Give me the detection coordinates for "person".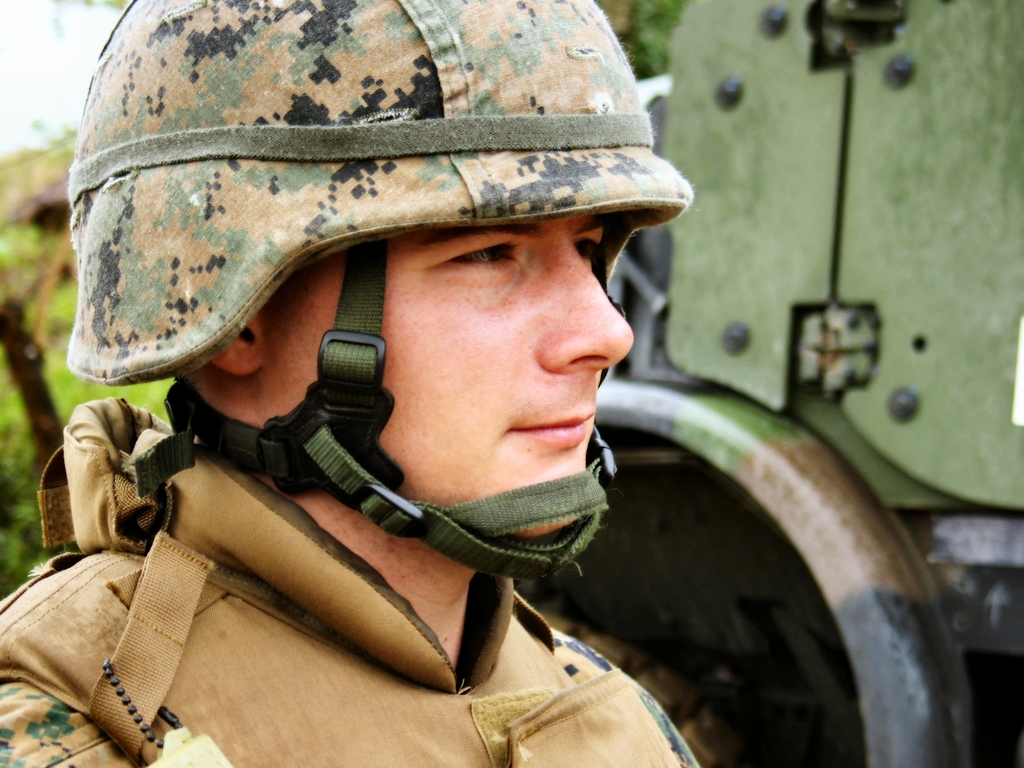
{"x1": 0, "y1": 0, "x2": 692, "y2": 767}.
